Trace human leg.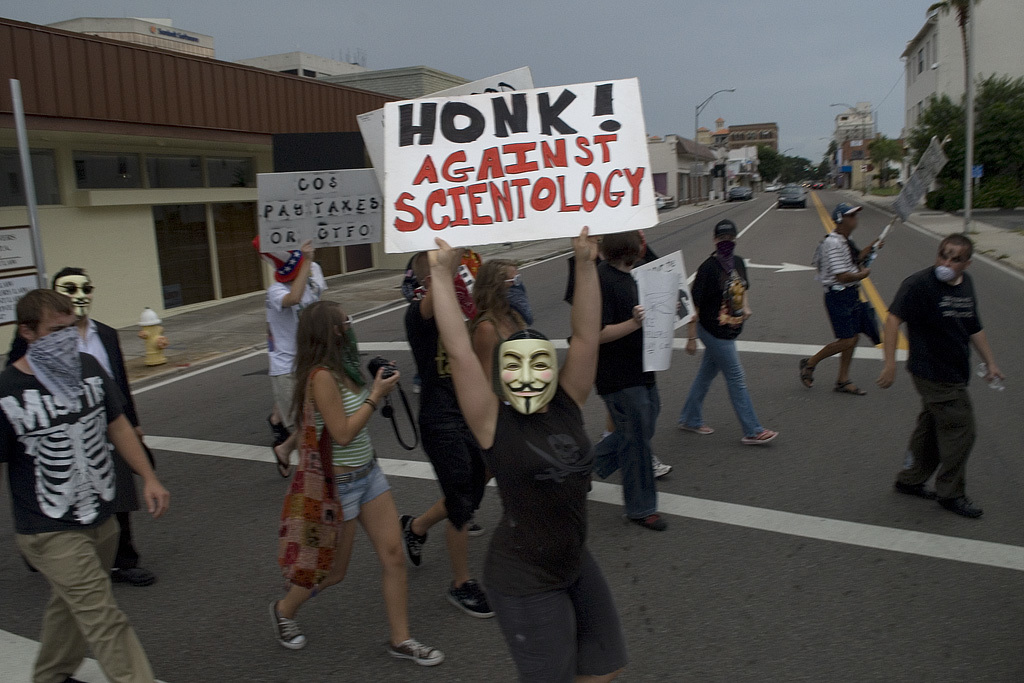
Traced to rect(29, 596, 81, 679).
